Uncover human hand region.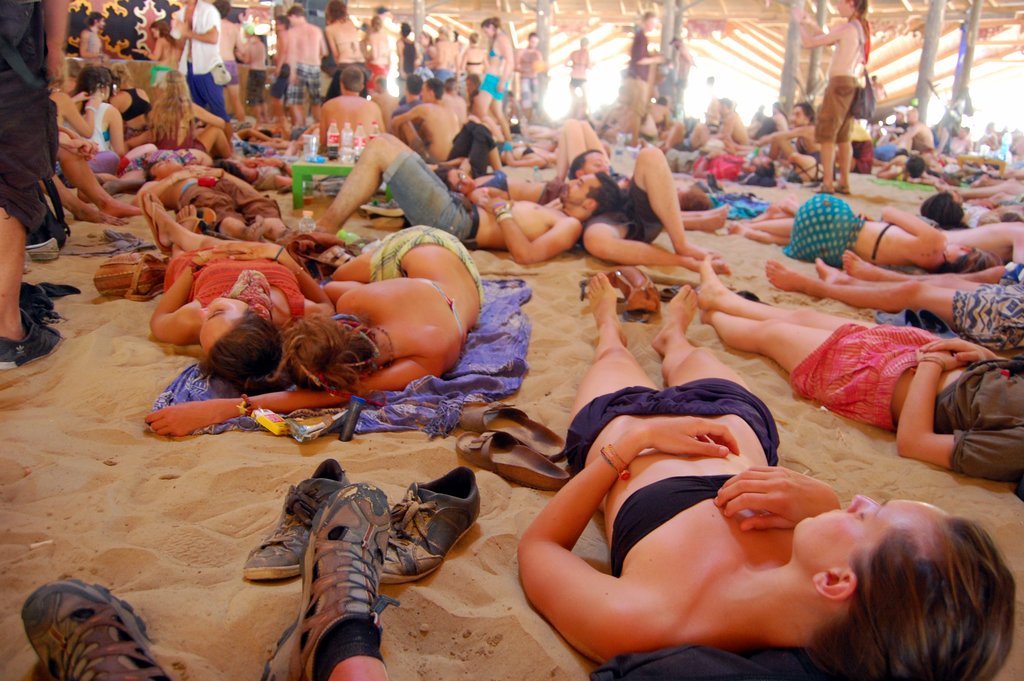
Uncovered: (479, 196, 515, 211).
